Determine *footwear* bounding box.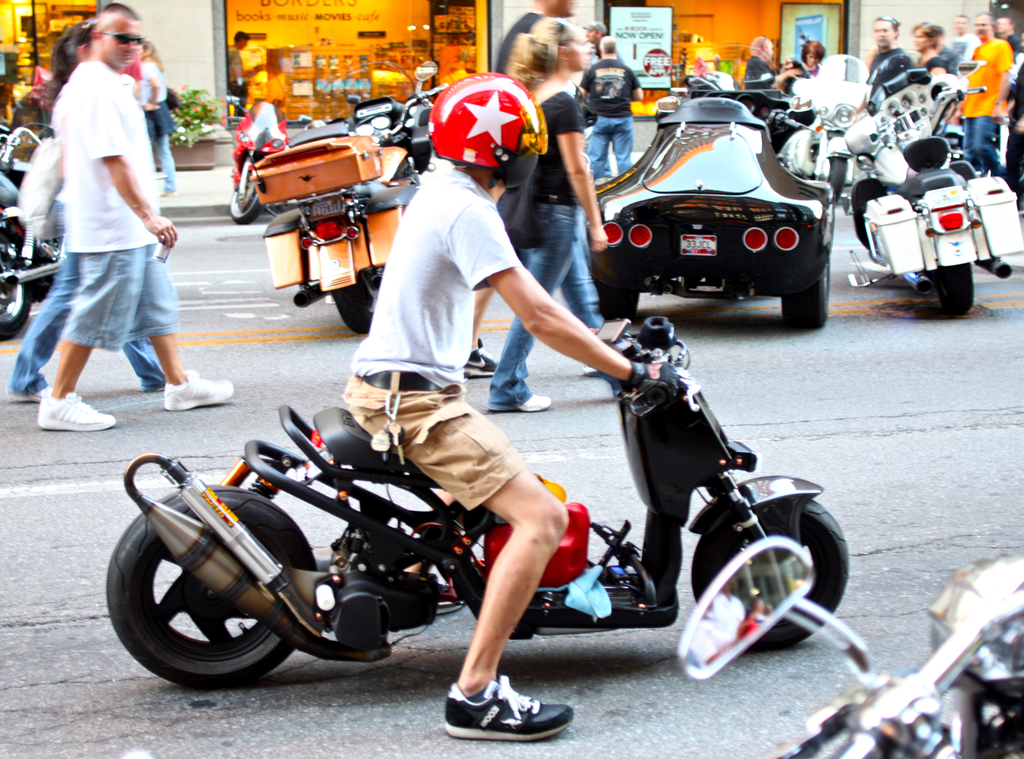
Determined: <region>17, 386, 53, 403</region>.
